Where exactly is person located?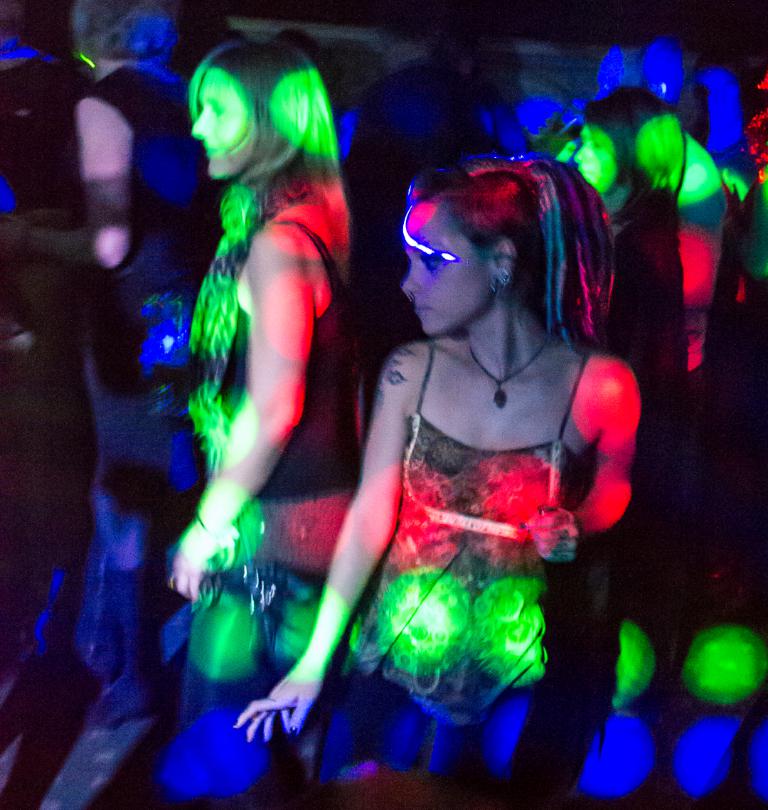
Its bounding box is 127, 32, 408, 809.
